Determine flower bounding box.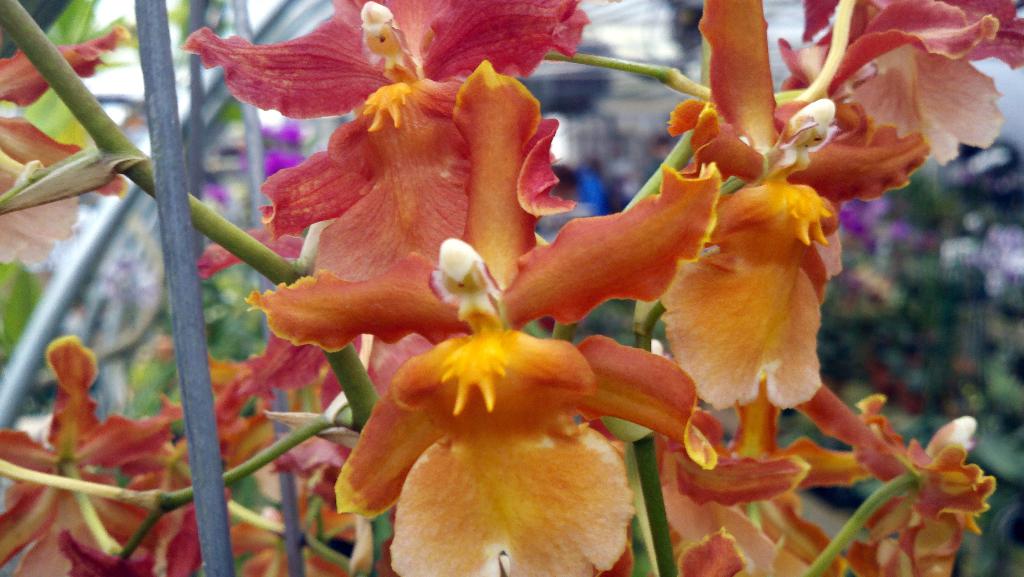
Determined: BBox(173, 0, 592, 116).
